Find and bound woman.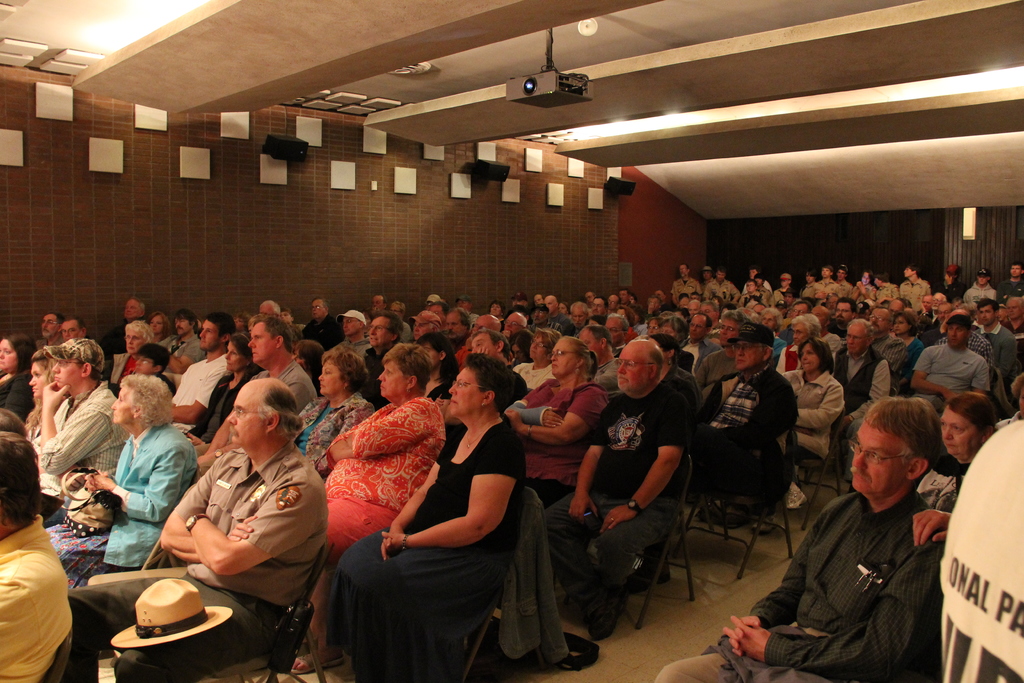
Bound: box=[0, 331, 42, 428].
